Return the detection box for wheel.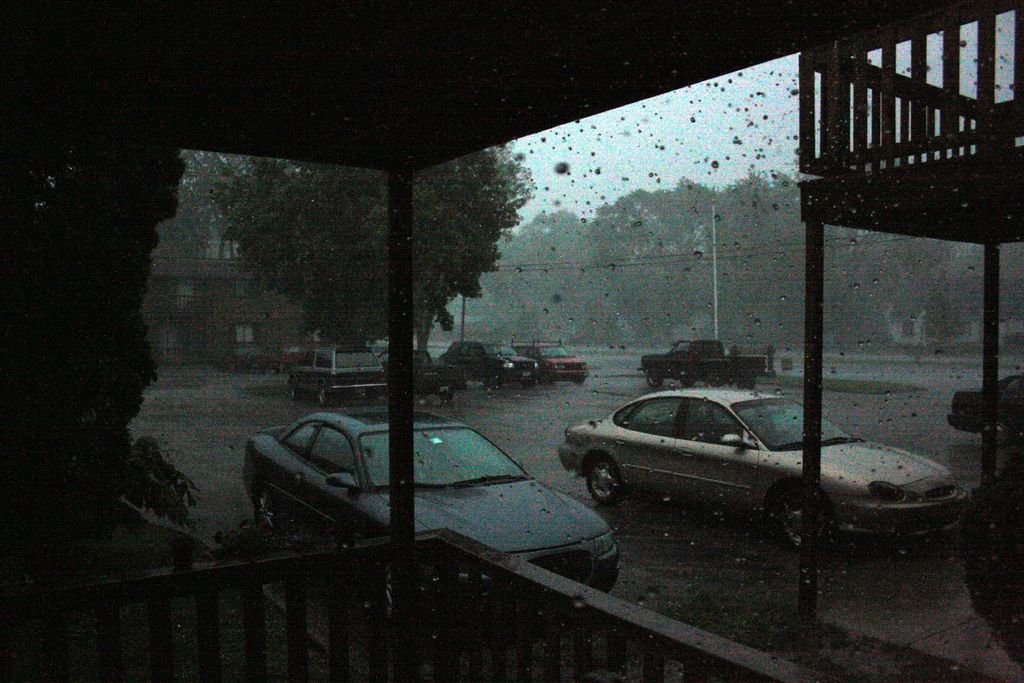
bbox=(289, 379, 298, 399).
